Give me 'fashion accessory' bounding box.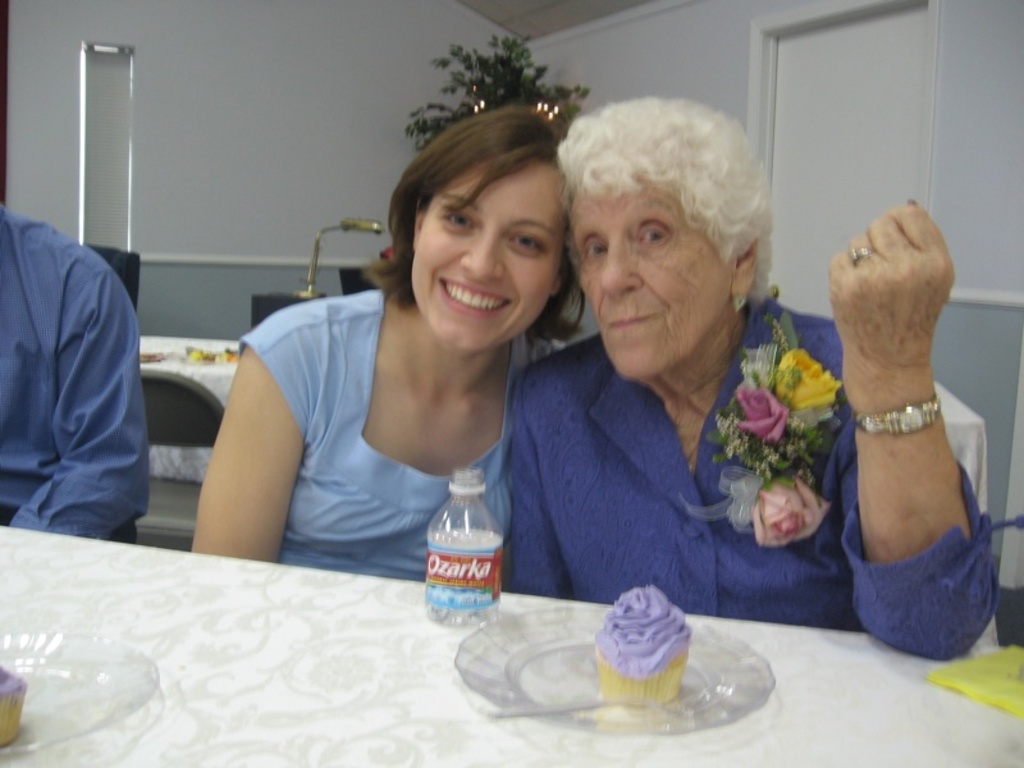
858, 392, 950, 436.
